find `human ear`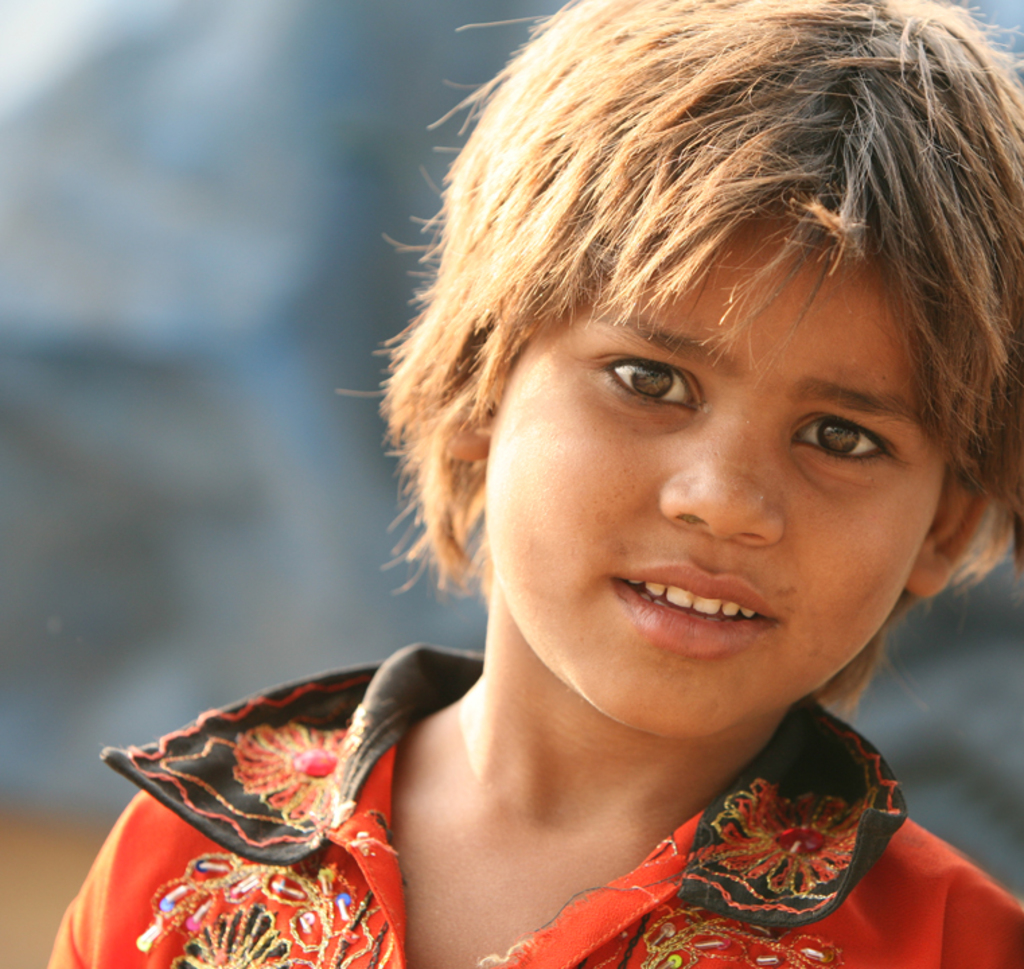
437/373/488/459
